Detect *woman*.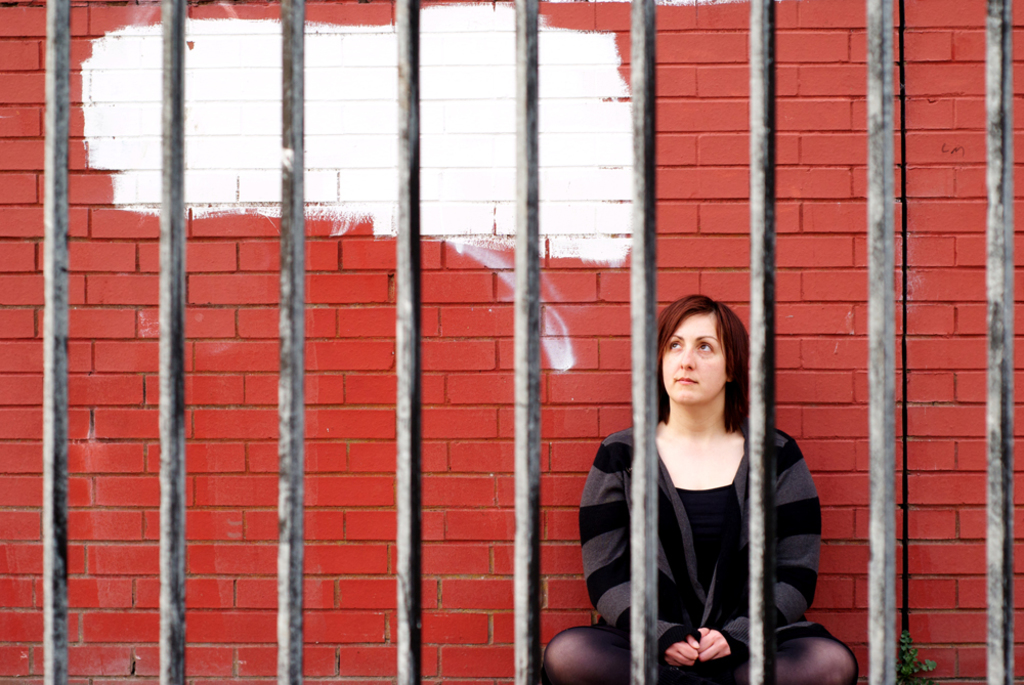
Detected at l=583, t=285, r=833, b=684.
